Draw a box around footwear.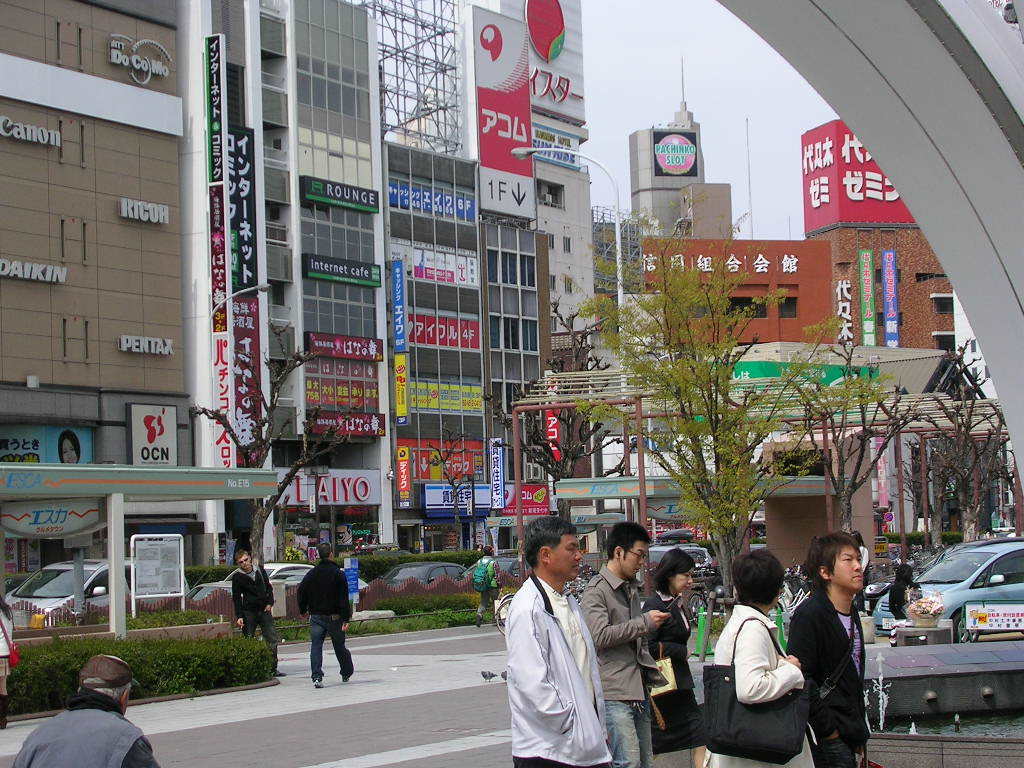
309, 676, 325, 687.
